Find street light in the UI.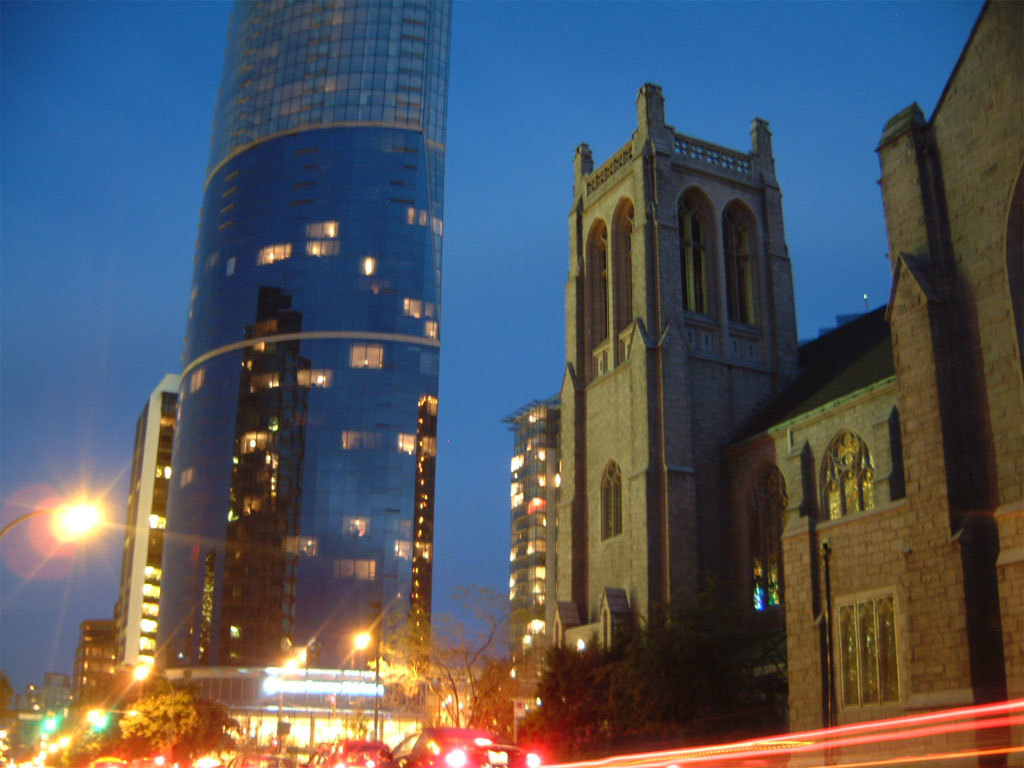
UI element at 0,497,88,541.
